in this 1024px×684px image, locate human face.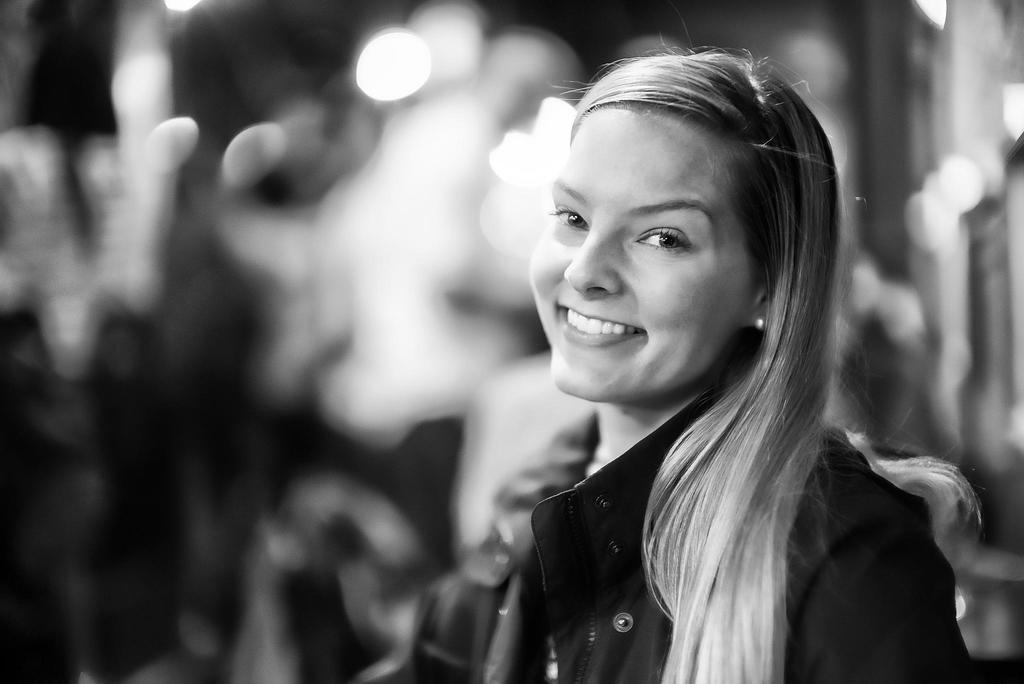
Bounding box: <box>522,109,751,412</box>.
